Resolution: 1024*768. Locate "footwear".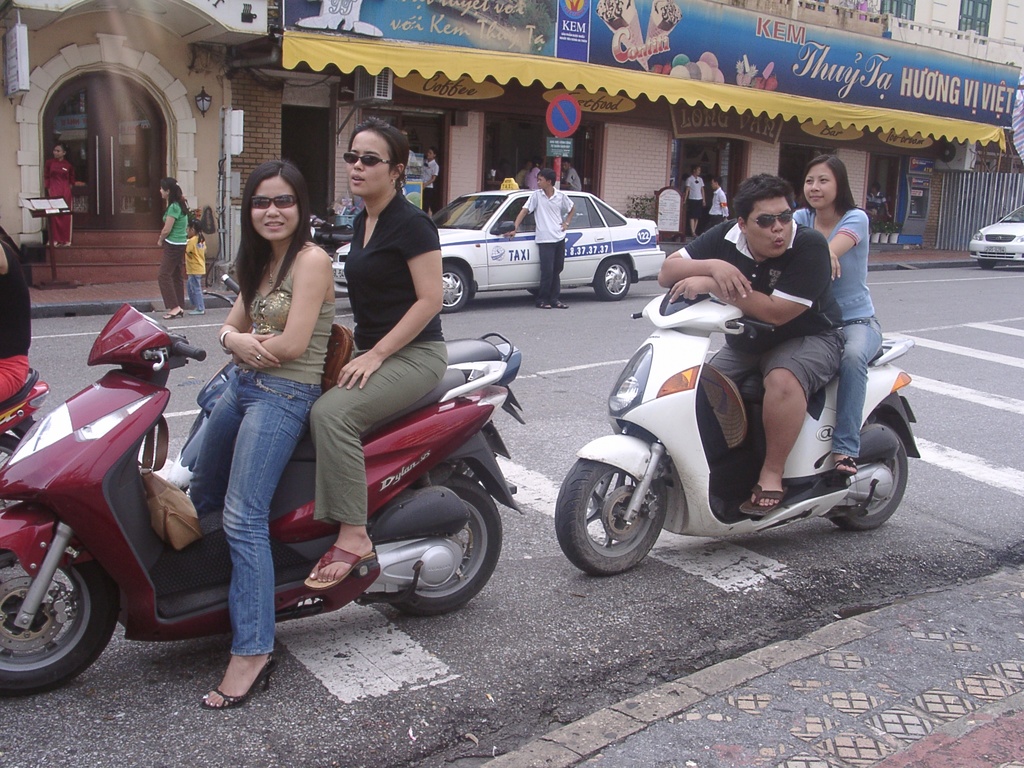
199,647,278,704.
